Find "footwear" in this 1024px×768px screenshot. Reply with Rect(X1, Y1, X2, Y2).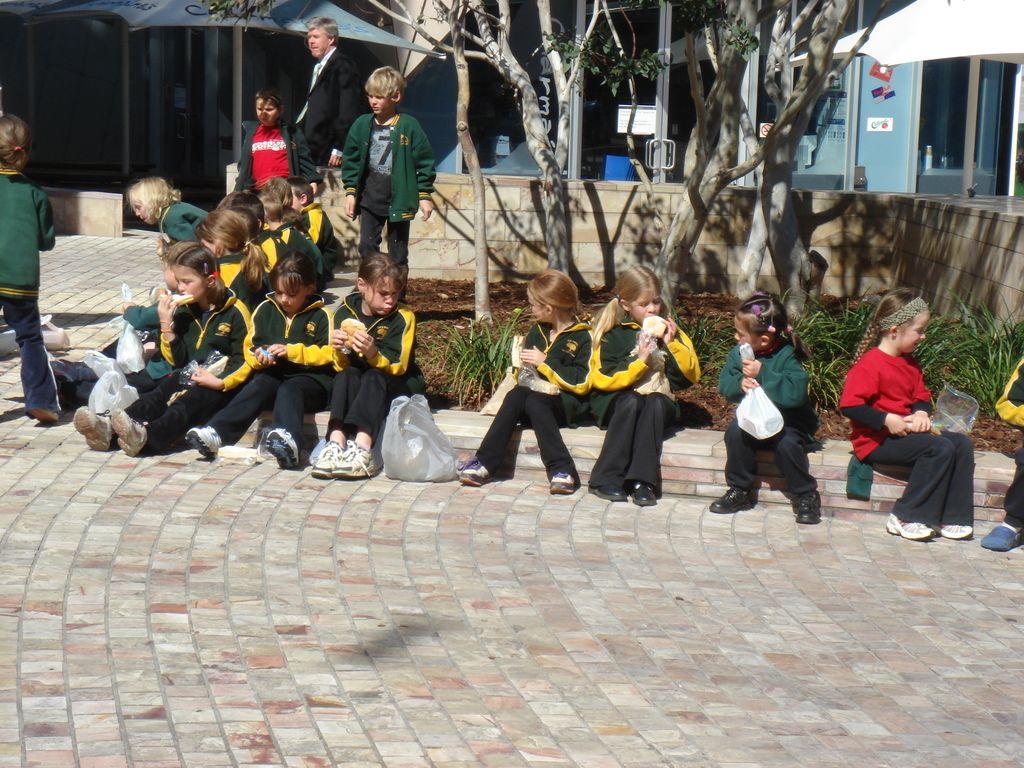
Rect(975, 524, 1021, 552).
